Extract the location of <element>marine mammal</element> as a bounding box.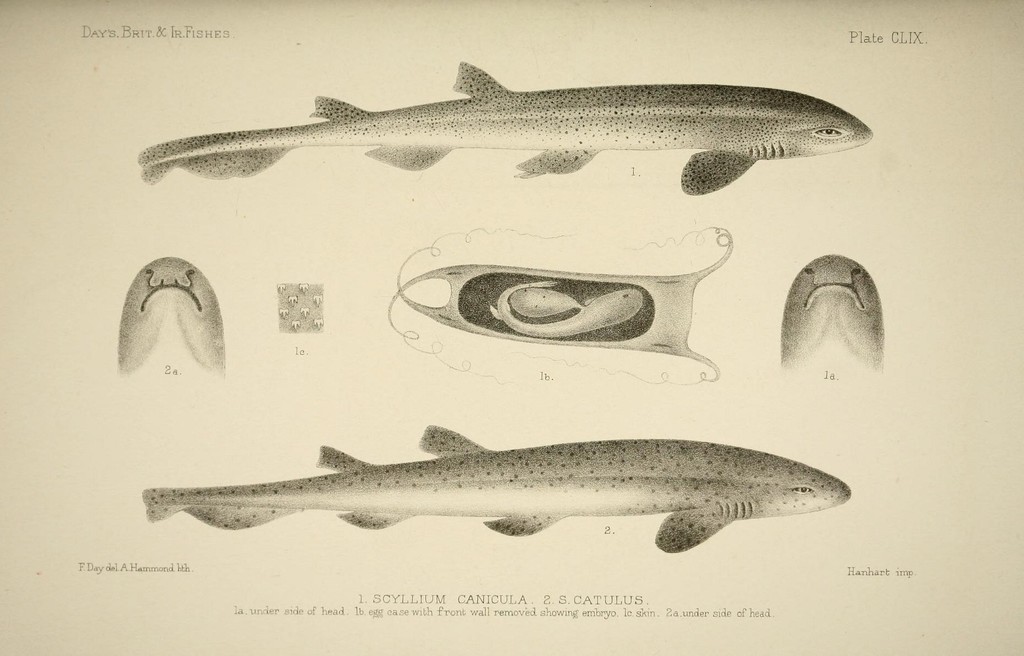
[74, 418, 867, 575].
